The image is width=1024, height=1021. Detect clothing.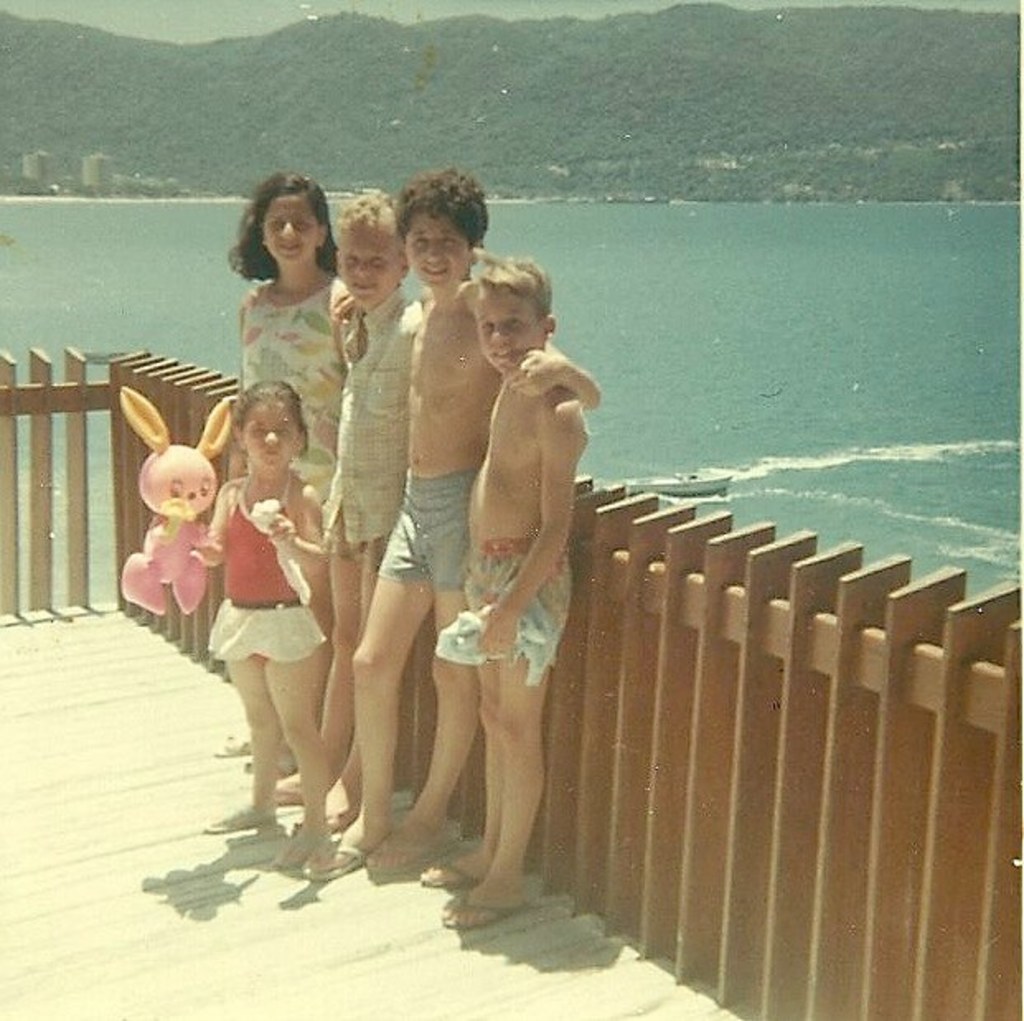
Detection: {"x1": 444, "y1": 558, "x2": 582, "y2": 680}.
